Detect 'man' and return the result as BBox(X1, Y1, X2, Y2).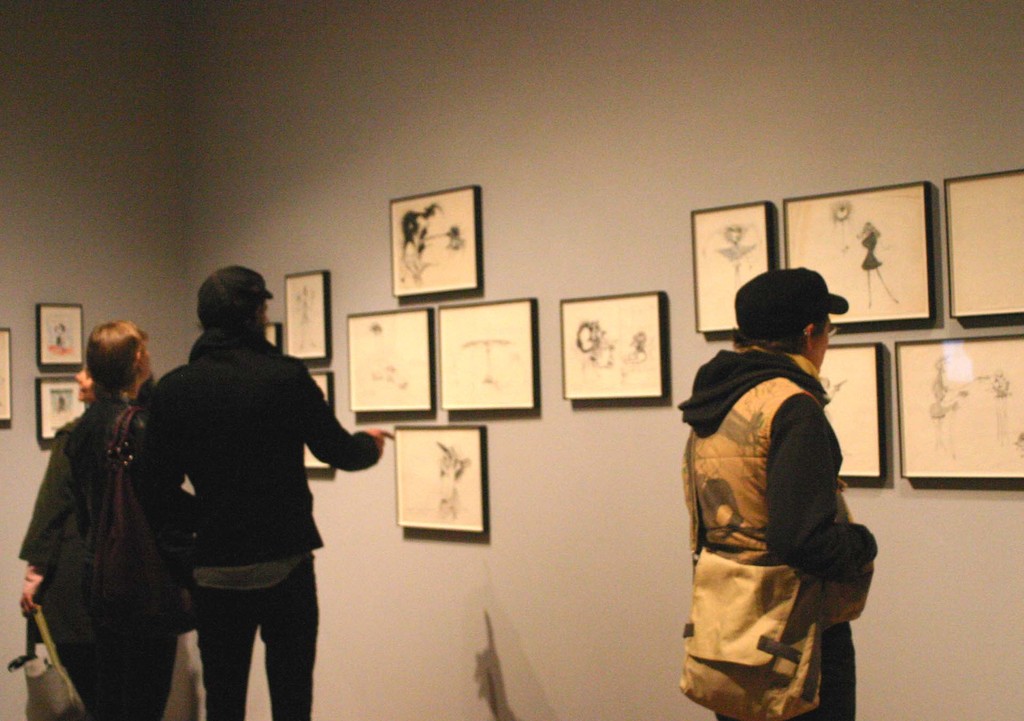
BBox(685, 264, 871, 720).
